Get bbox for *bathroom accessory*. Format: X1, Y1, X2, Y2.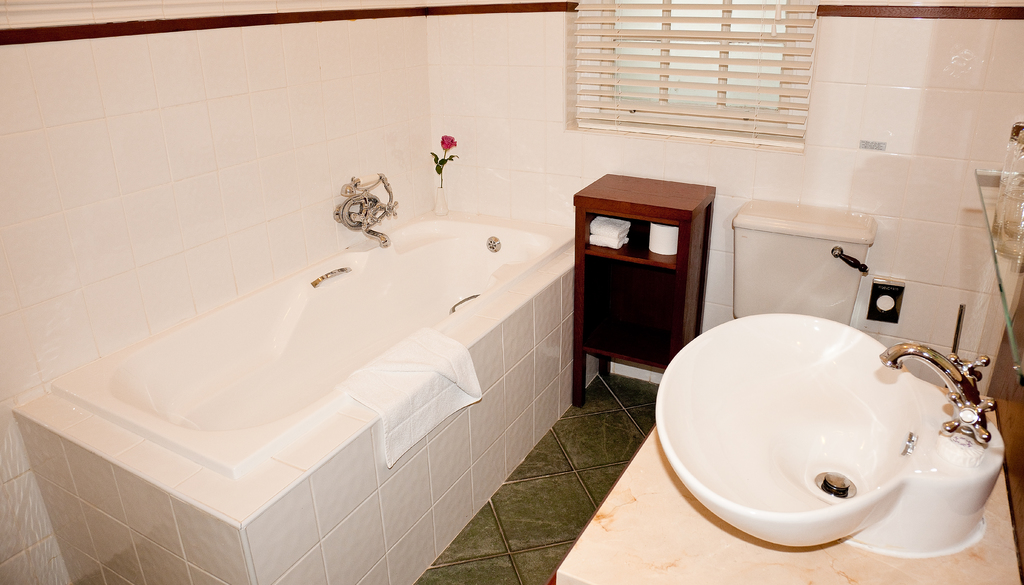
876, 342, 998, 442.
